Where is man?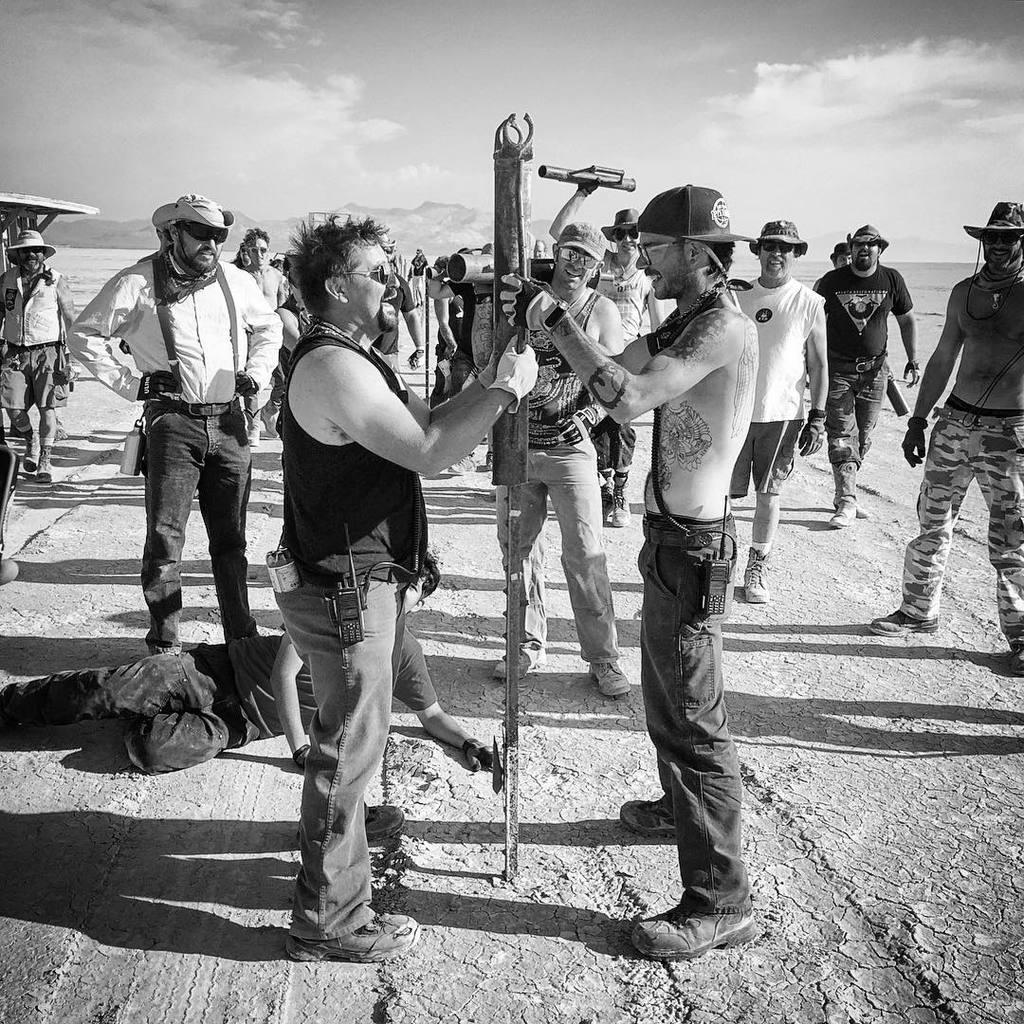
(467,220,631,700).
